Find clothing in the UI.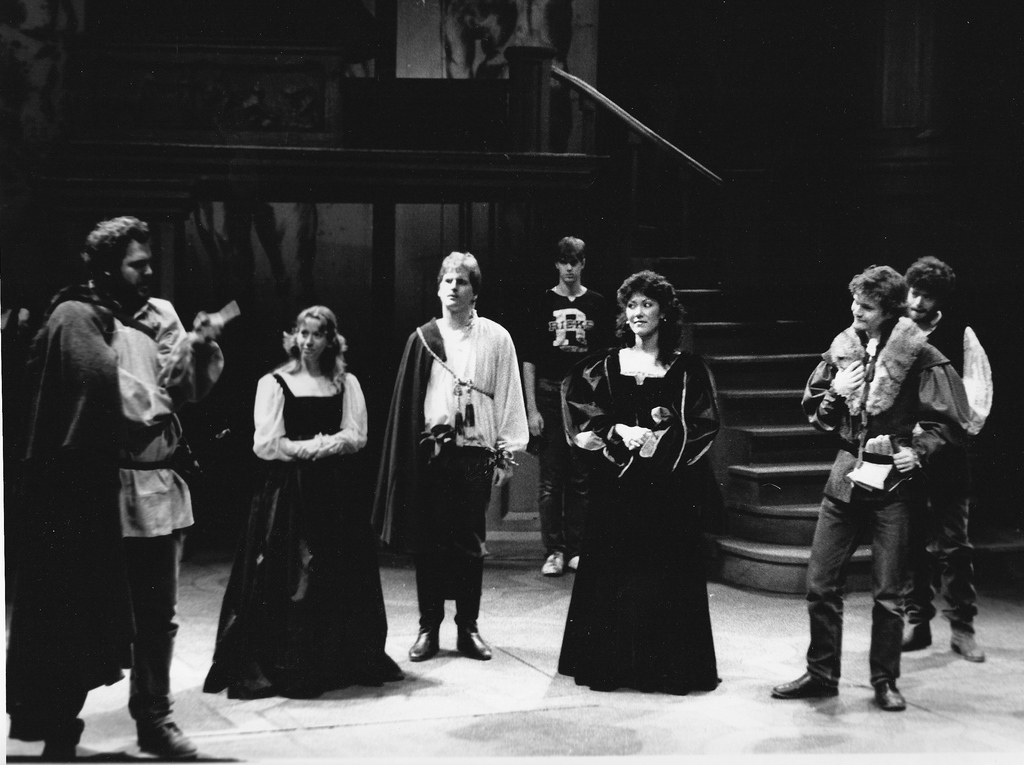
UI element at detection(0, 277, 227, 749).
